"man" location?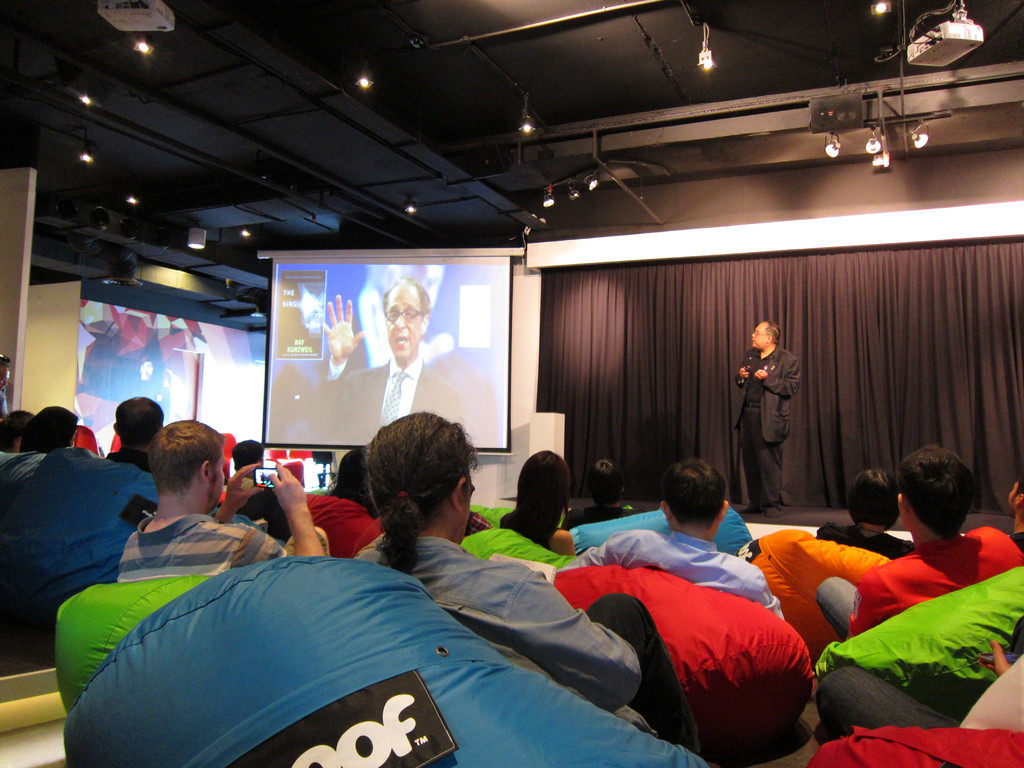
(left=0, top=357, right=12, bottom=424)
